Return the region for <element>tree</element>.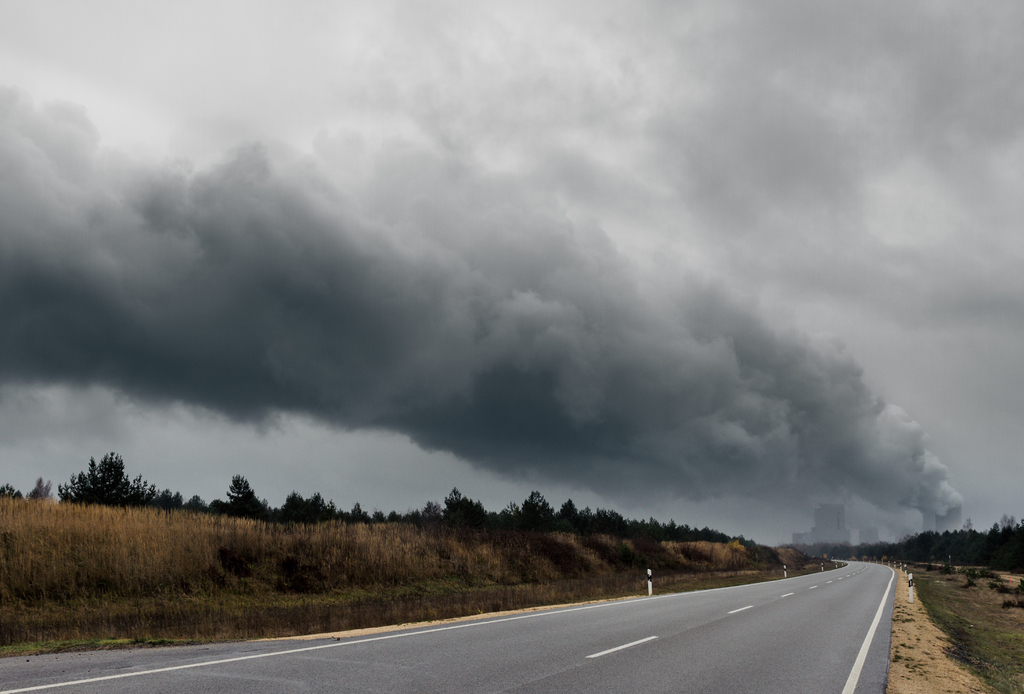
x1=349, y1=499, x2=362, y2=522.
